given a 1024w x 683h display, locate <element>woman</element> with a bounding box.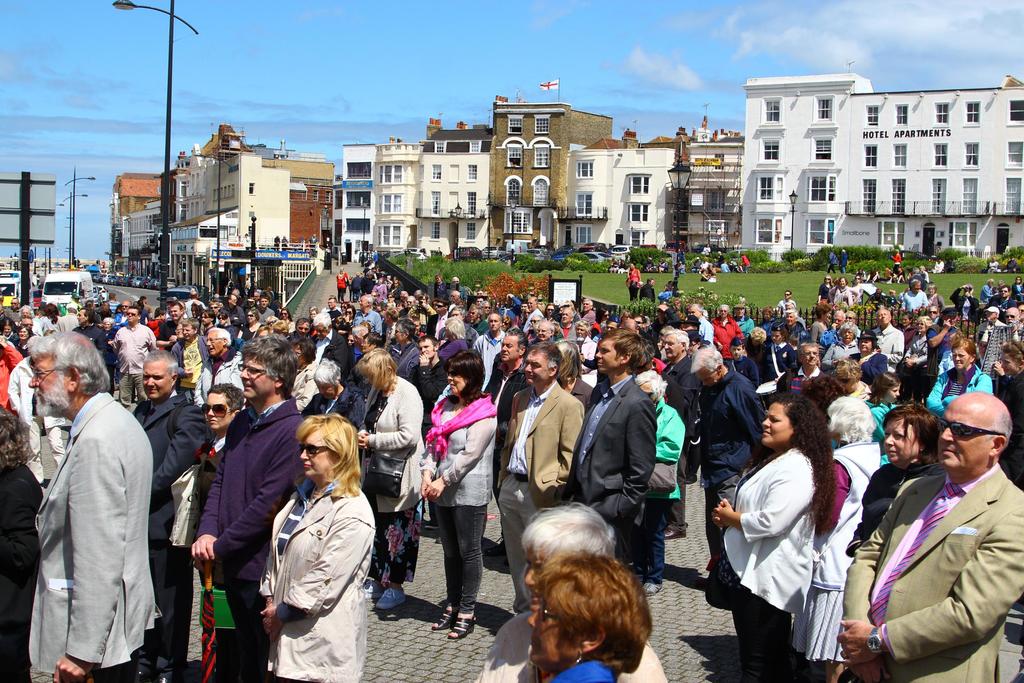
Located: (824, 323, 860, 375).
